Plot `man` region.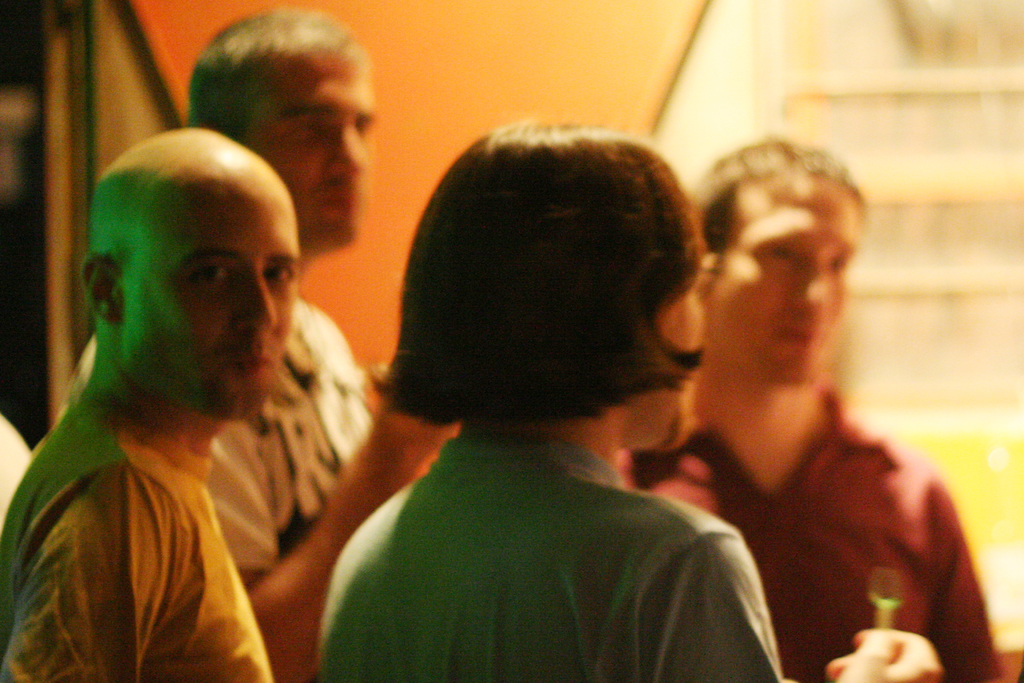
Plotted at 64:9:456:682.
